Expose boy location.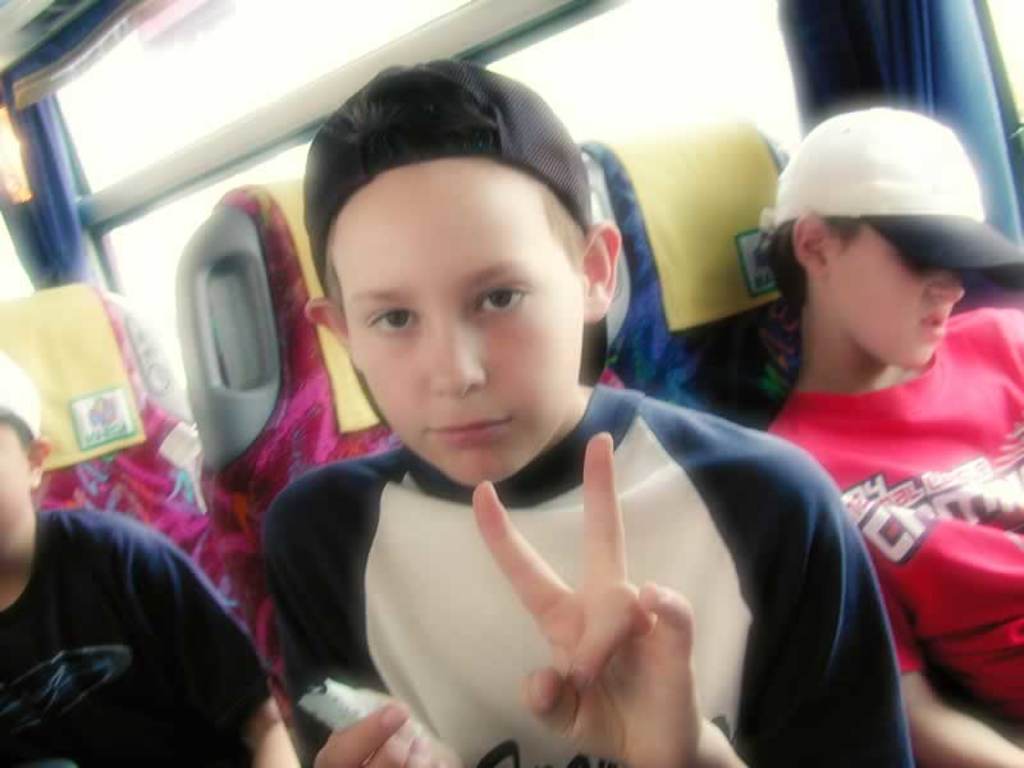
Exposed at pyautogui.locateOnScreen(0, 334, 303, 765).
